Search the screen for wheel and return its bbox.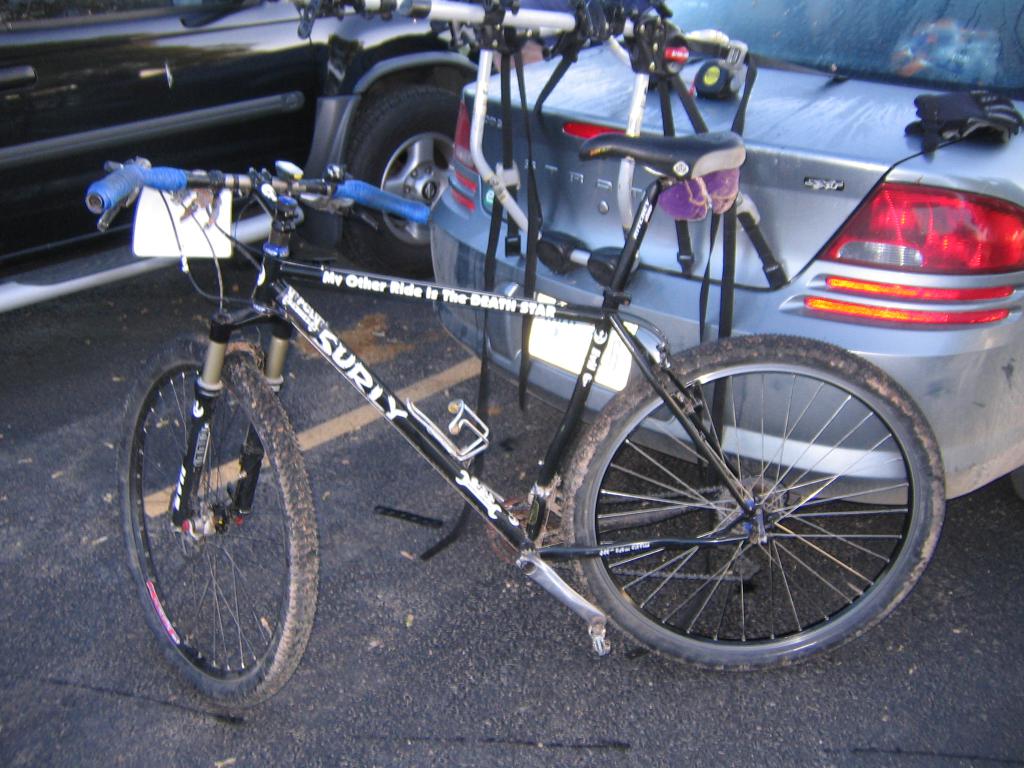
Found: 335:84:461:281.
